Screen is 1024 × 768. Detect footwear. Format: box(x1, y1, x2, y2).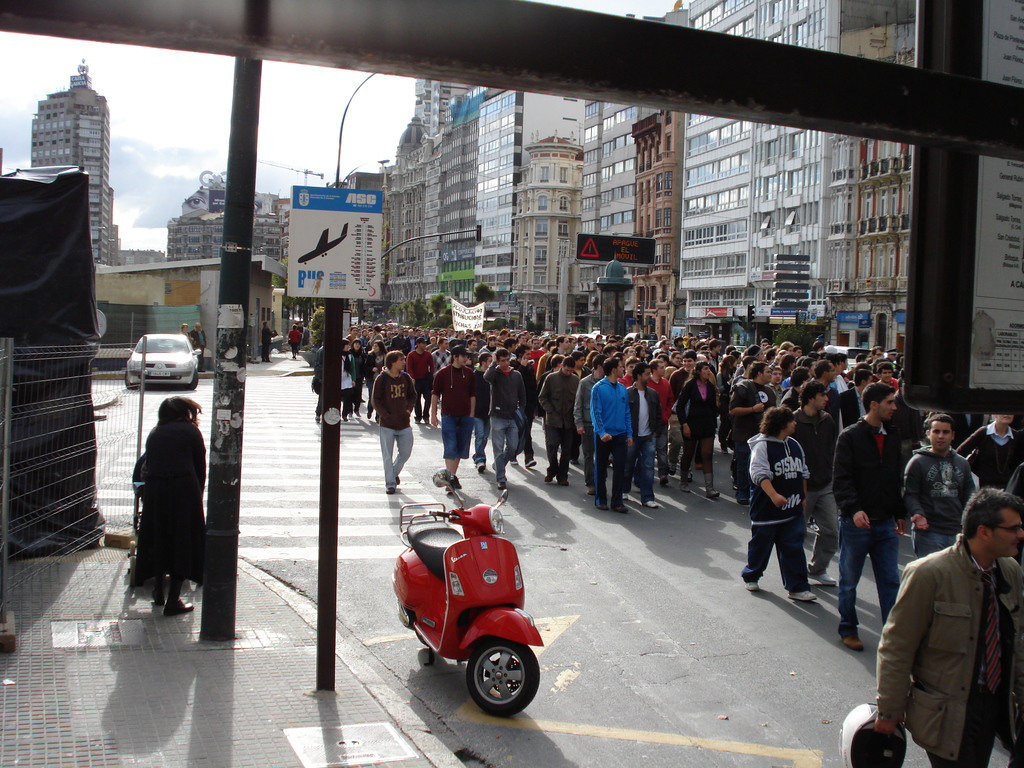
box(474, 459, 486, 474).
